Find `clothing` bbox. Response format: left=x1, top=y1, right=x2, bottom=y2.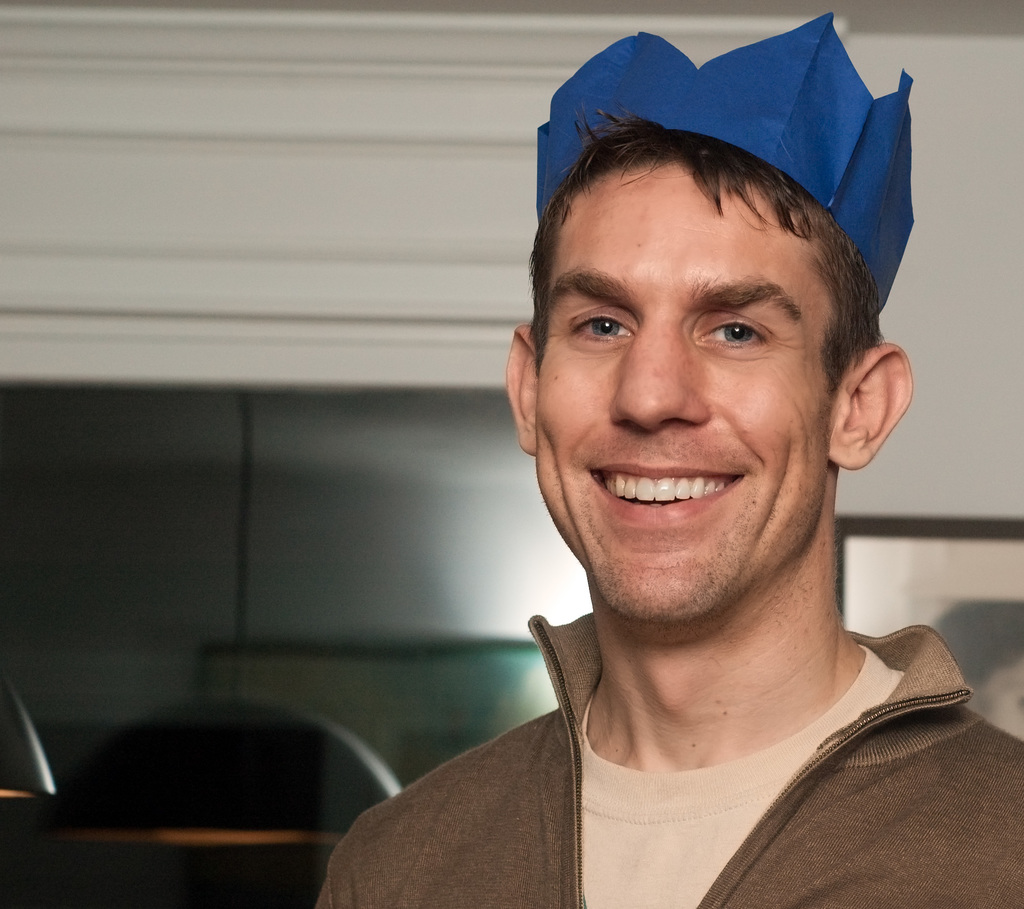
left=248, top=508, right=1023, bottom=908.
